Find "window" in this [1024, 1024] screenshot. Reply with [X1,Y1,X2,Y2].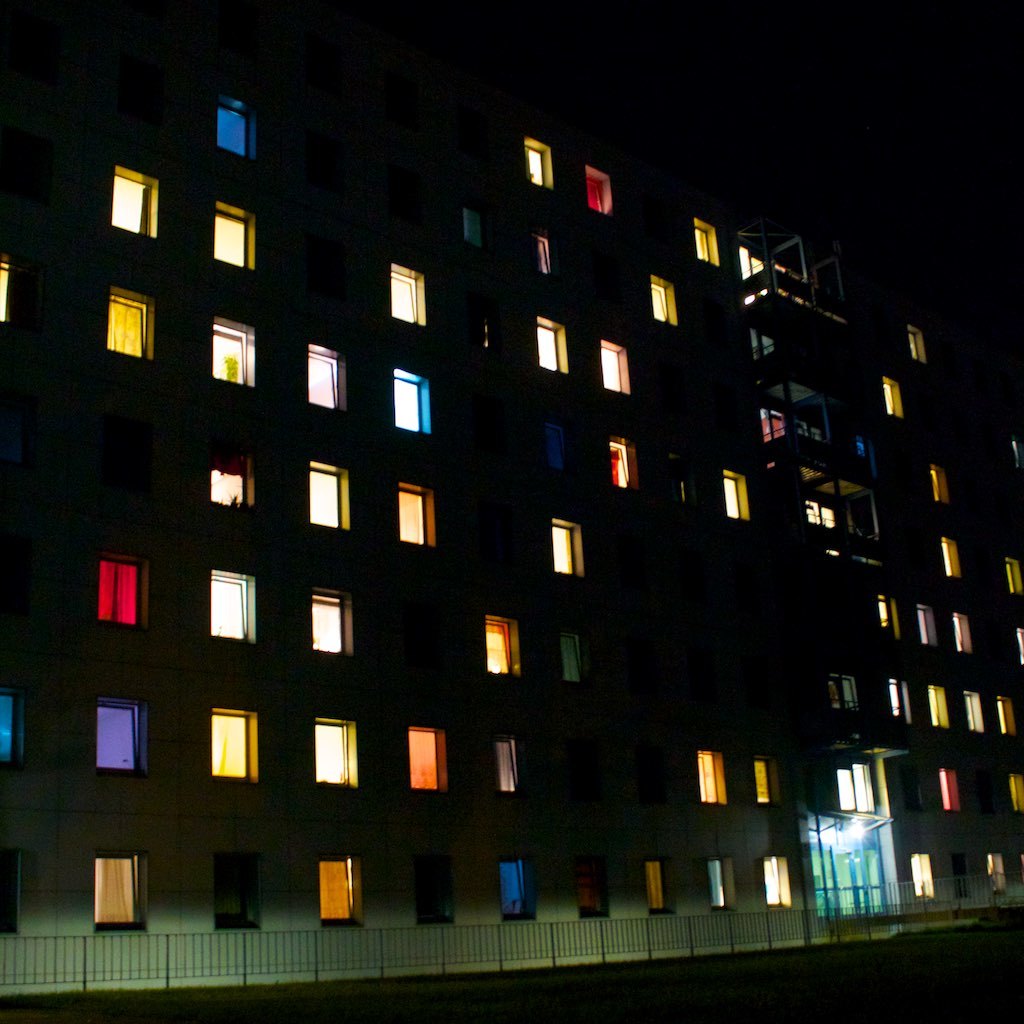
[742,748,779,812].
